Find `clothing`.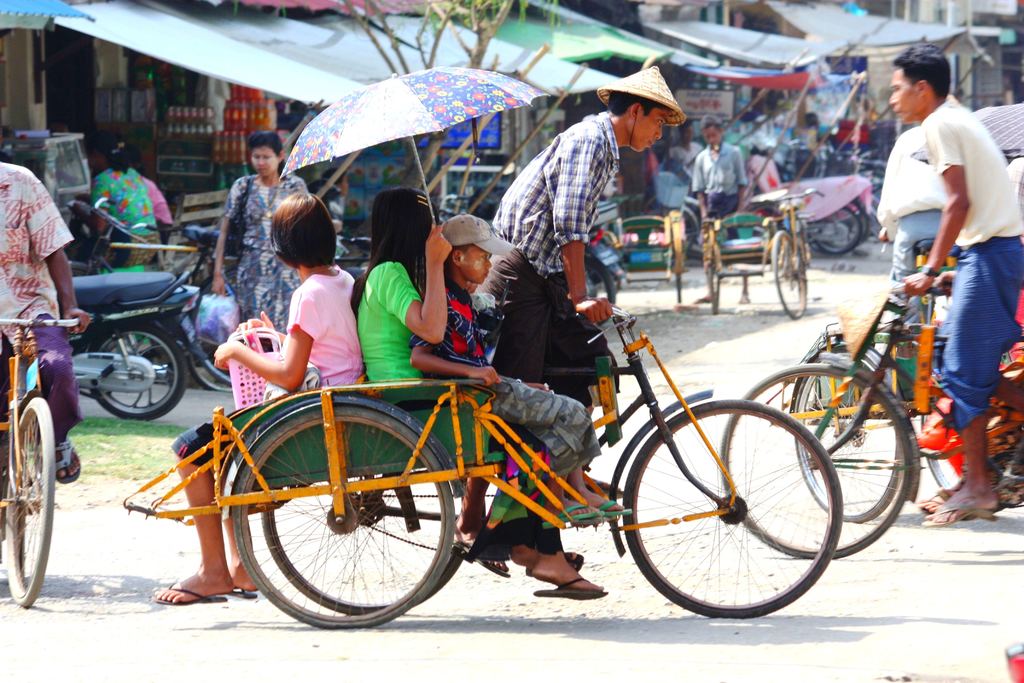
{"x1": 693, "y1": 140, "x2": 751, "y2": 241}.
